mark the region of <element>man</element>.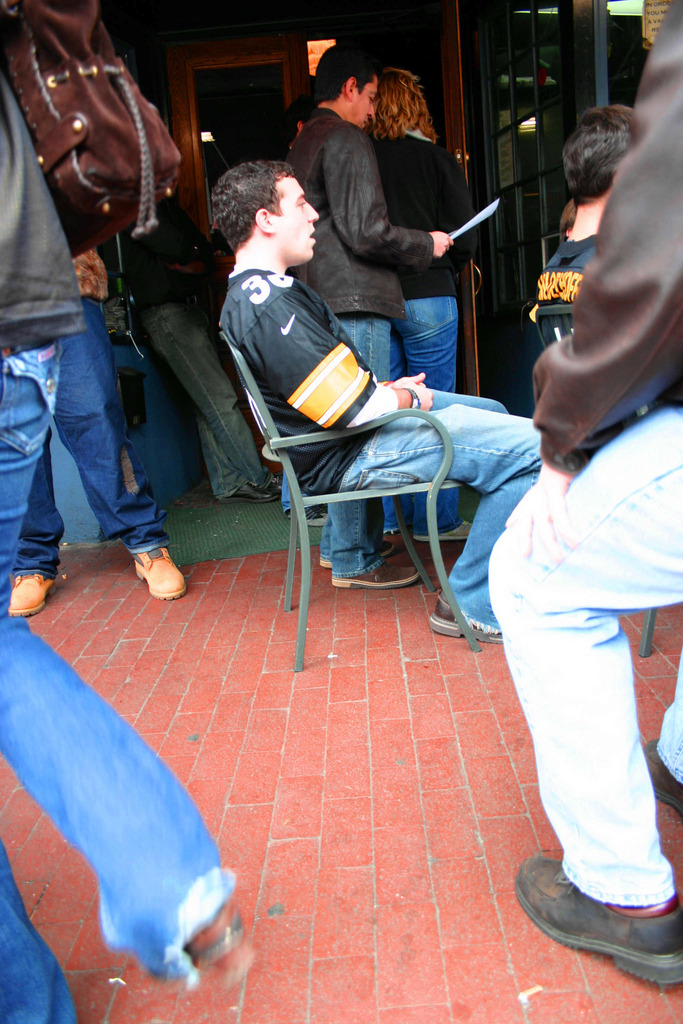
Region: left=477, top=0, right=682, bottom=993.
